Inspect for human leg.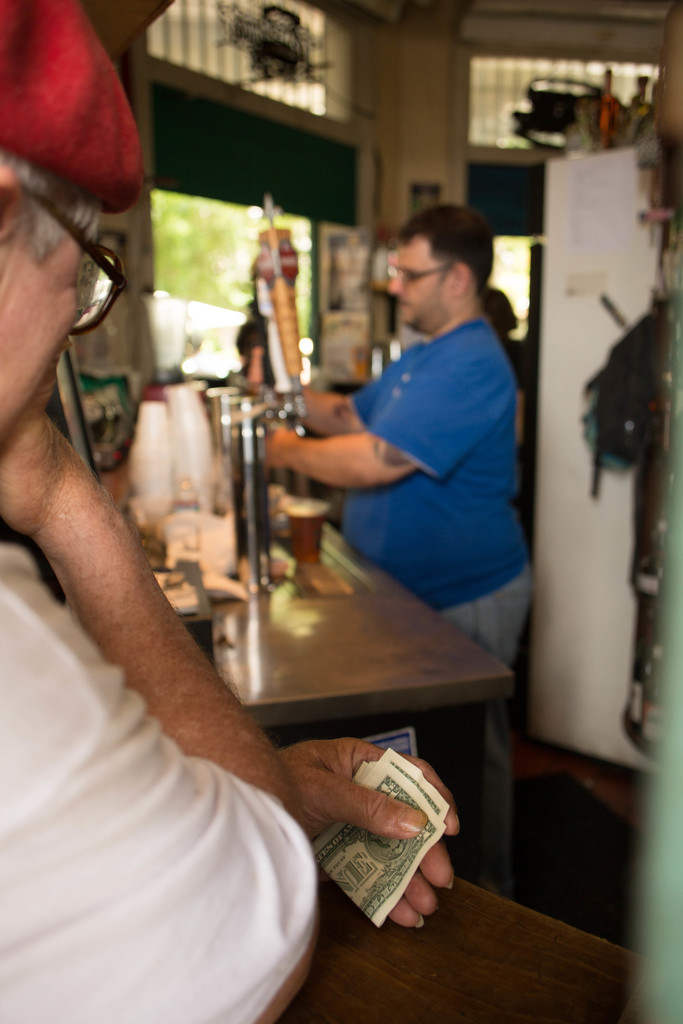
Inspection: x1=392, y1=541, x2=540, y2=901.
